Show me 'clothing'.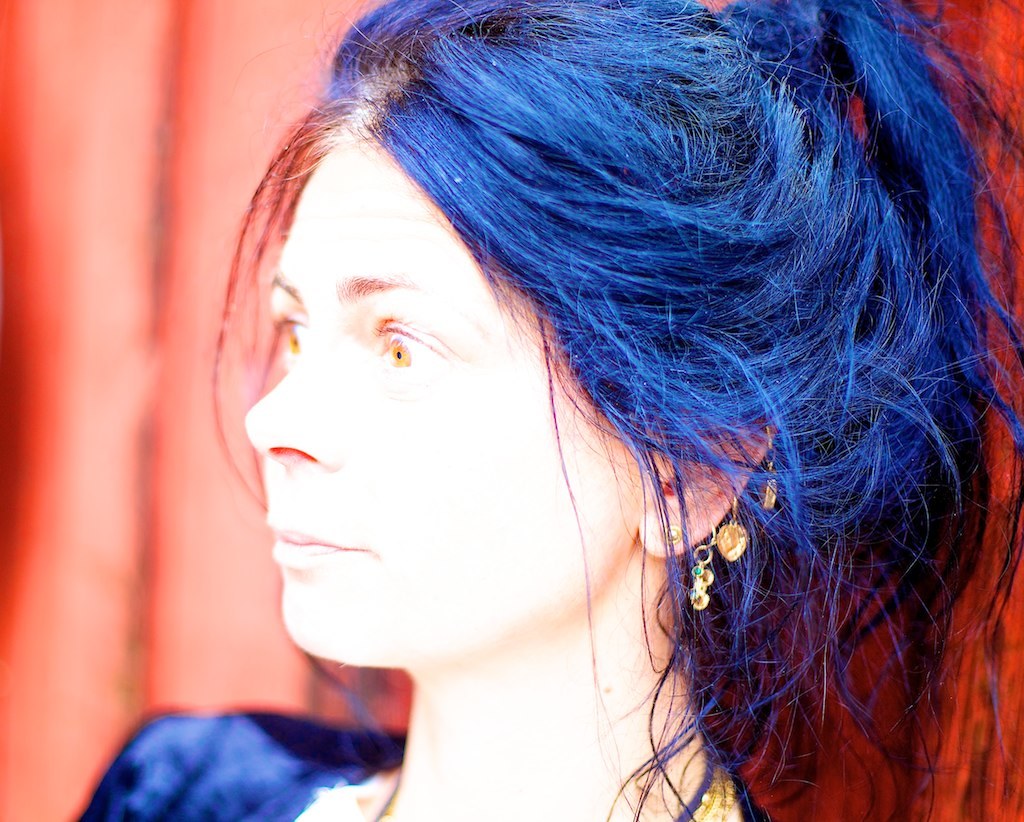
'clothing' is here: bbox(75, 711, 832, 821).
